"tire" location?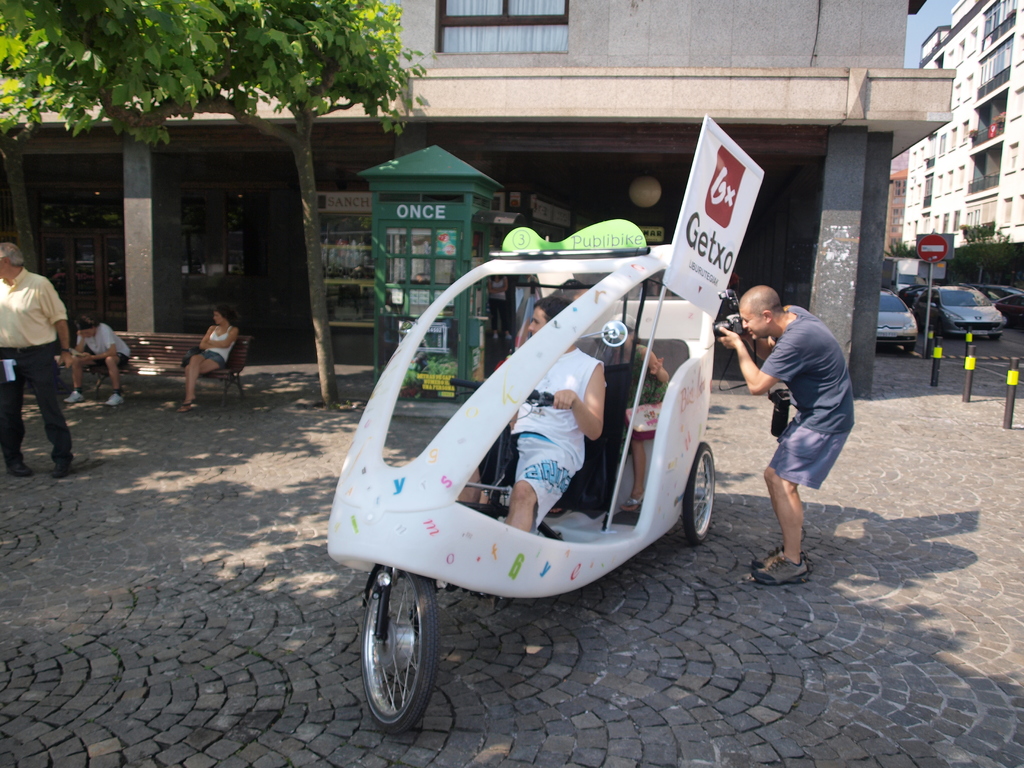
x1=687, y1=442, x2=715, y2=541
